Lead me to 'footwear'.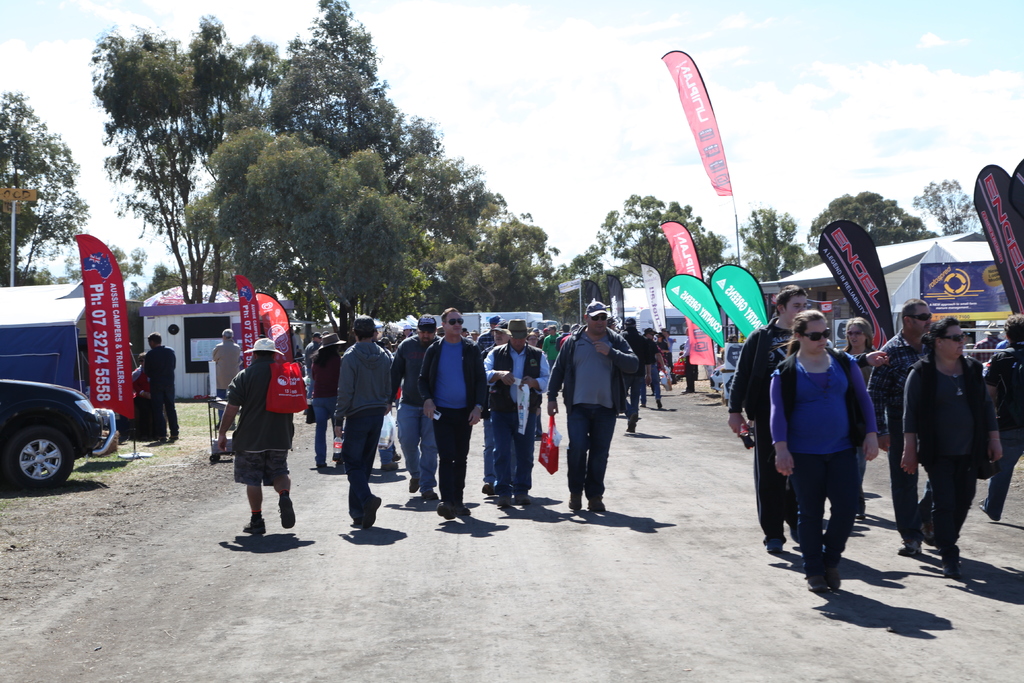
Lead to (x1=569, y1=493, x2=581, y2=511).
